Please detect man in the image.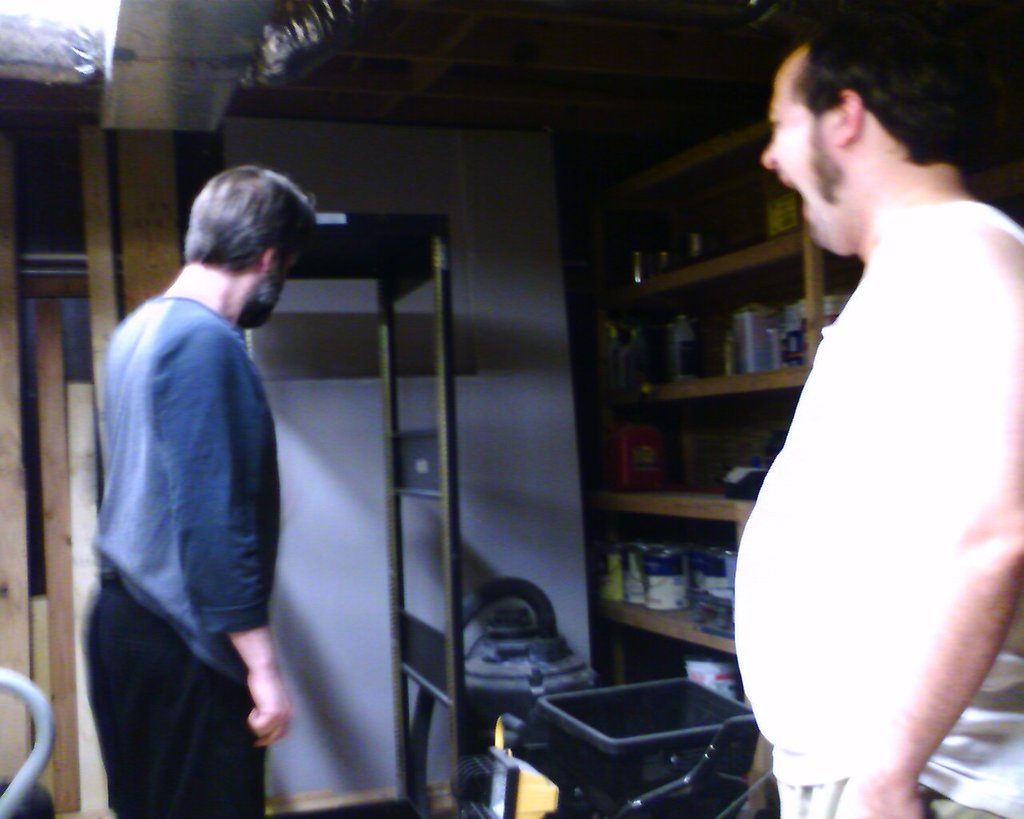
<bbox>64, 162, 325, 818</bbox>.
